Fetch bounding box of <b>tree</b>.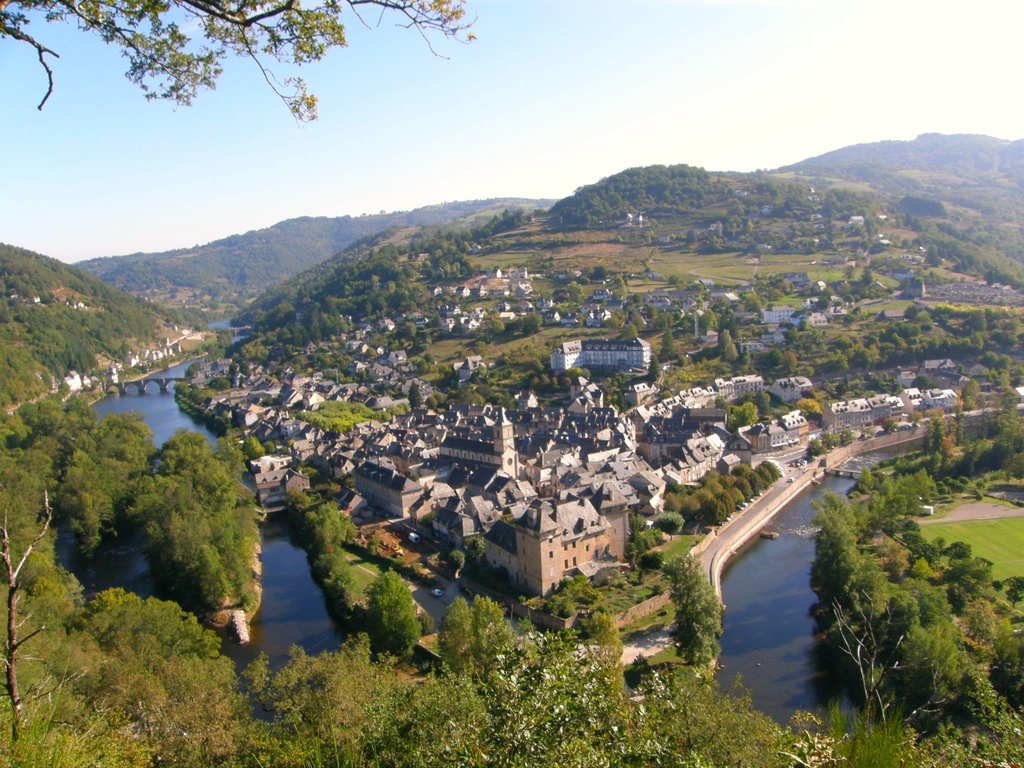
Bbox: bbox=(0, 566, 88, 679).
